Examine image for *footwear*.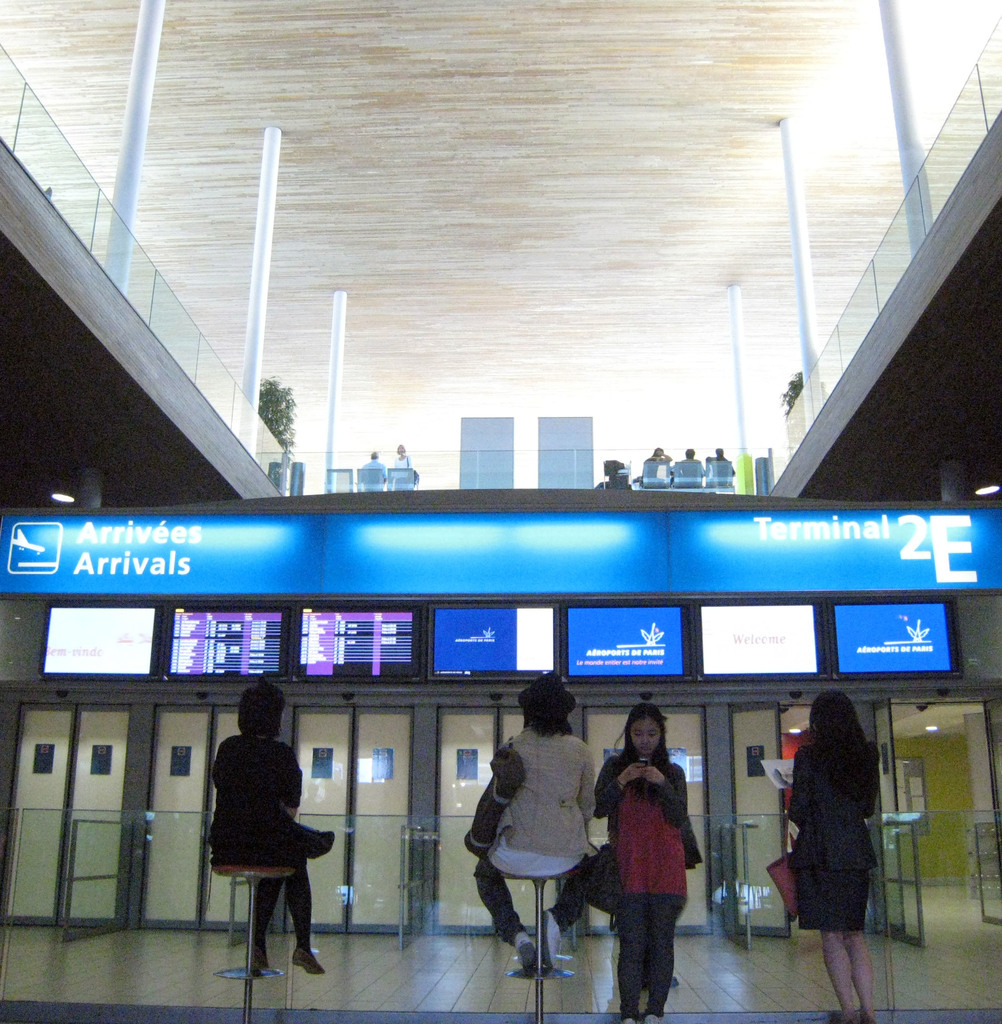
Examination result: bbox(521, 935, 542, 973).
